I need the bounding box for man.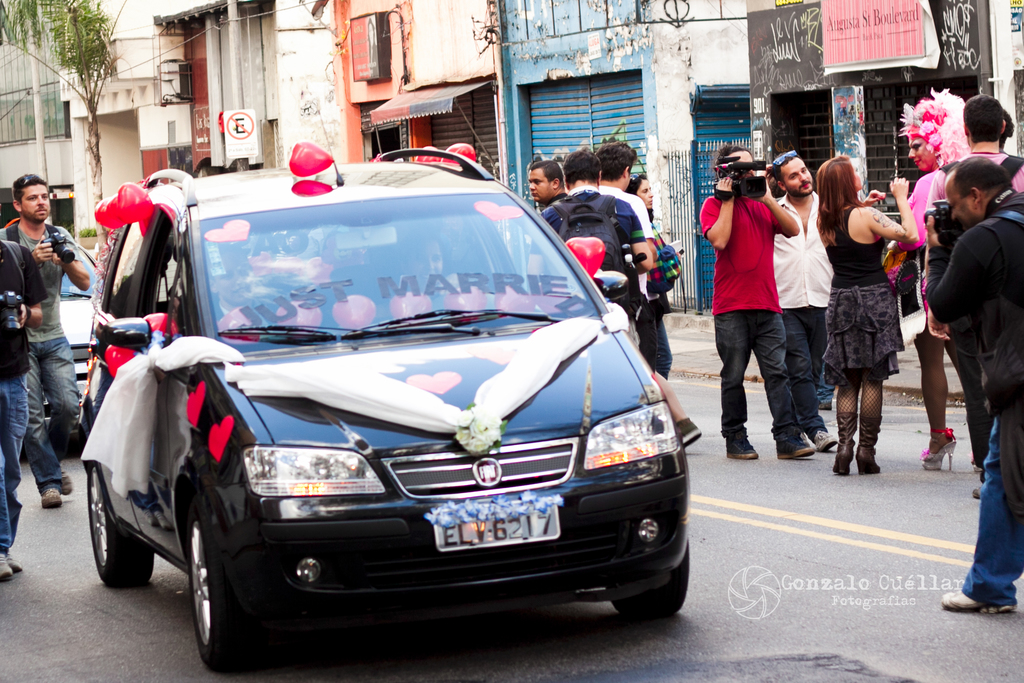
Here it is: 600 130 652 305.
